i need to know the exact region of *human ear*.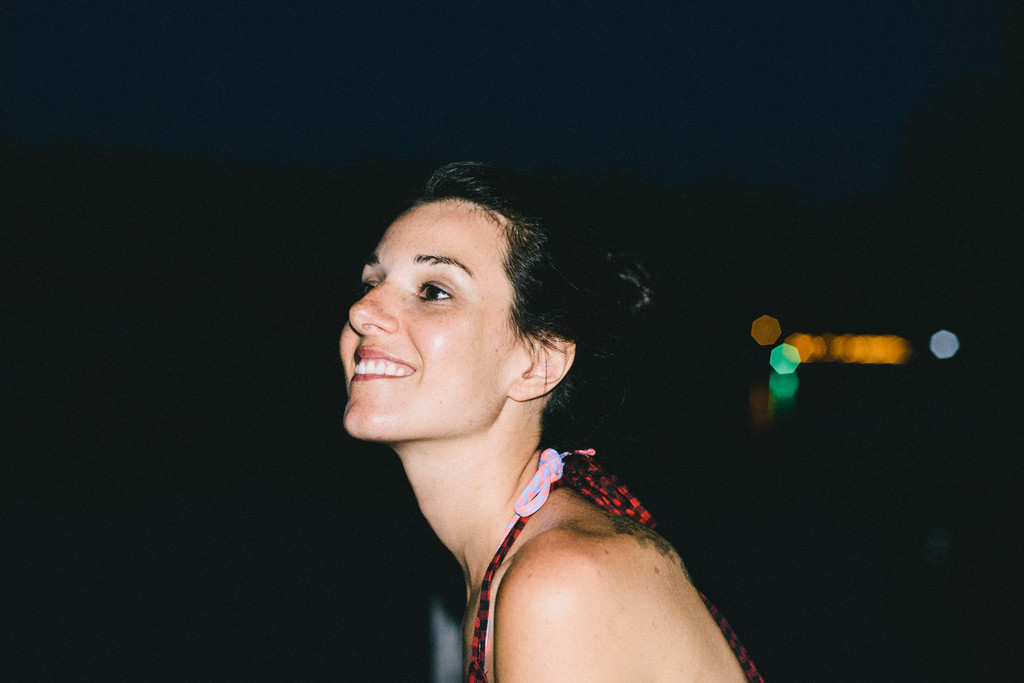
Region: (508,337,574,401).
